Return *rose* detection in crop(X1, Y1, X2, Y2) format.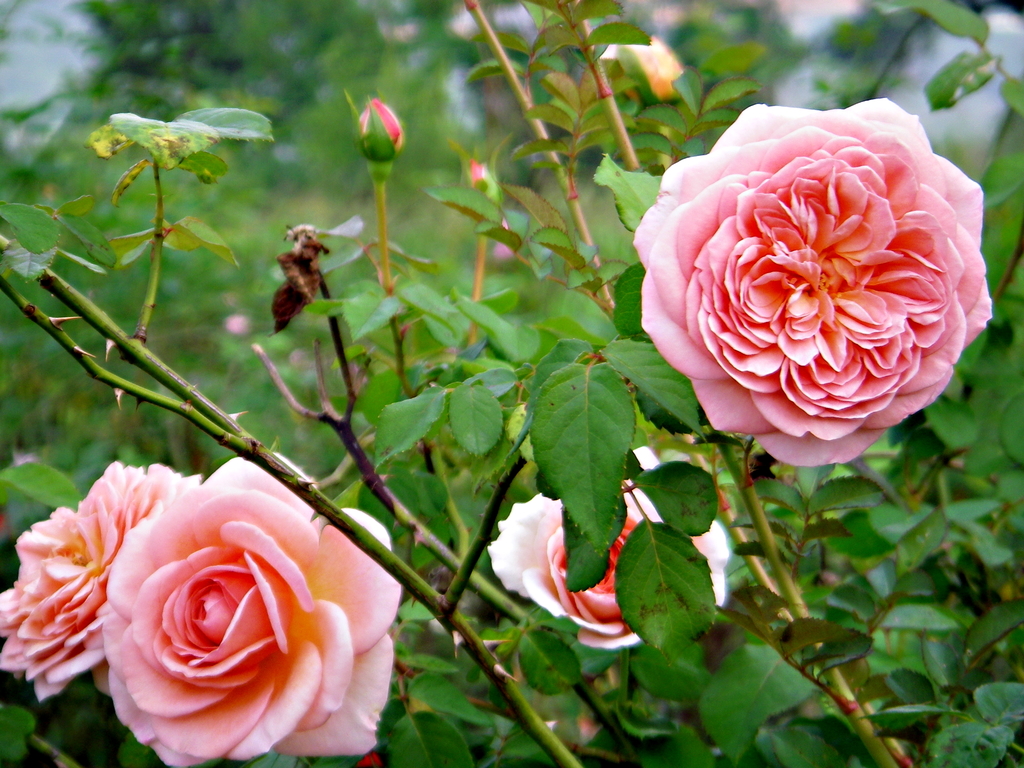
crop(632, 95, 994, 471).
